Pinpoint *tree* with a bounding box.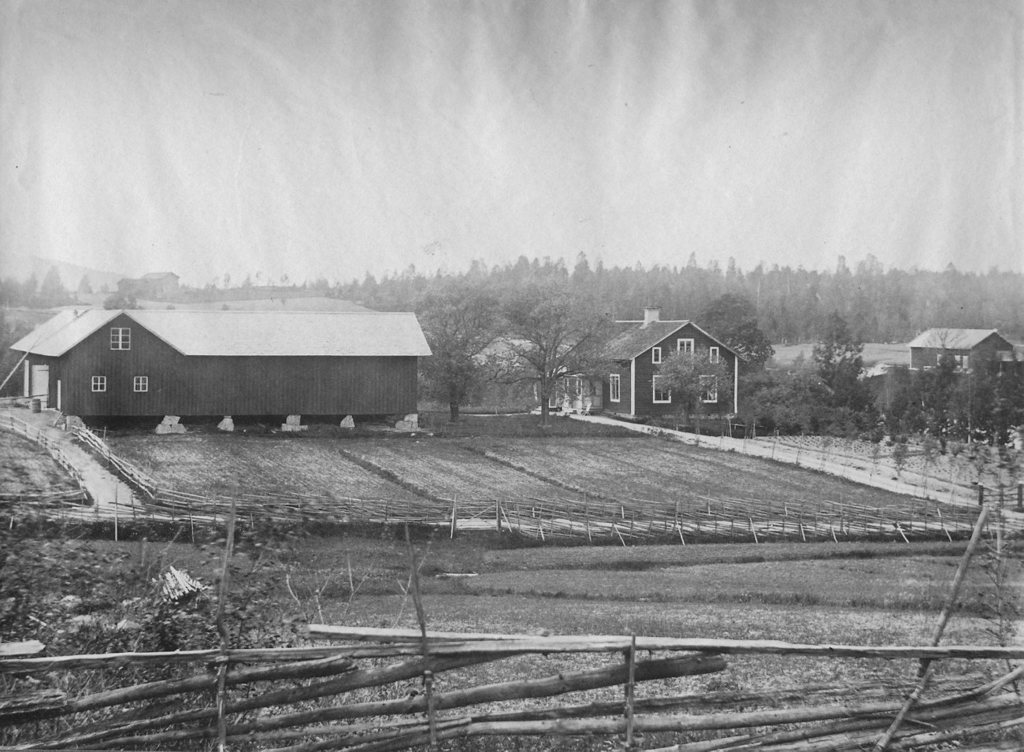
box=[970, 442, 992, 484].
